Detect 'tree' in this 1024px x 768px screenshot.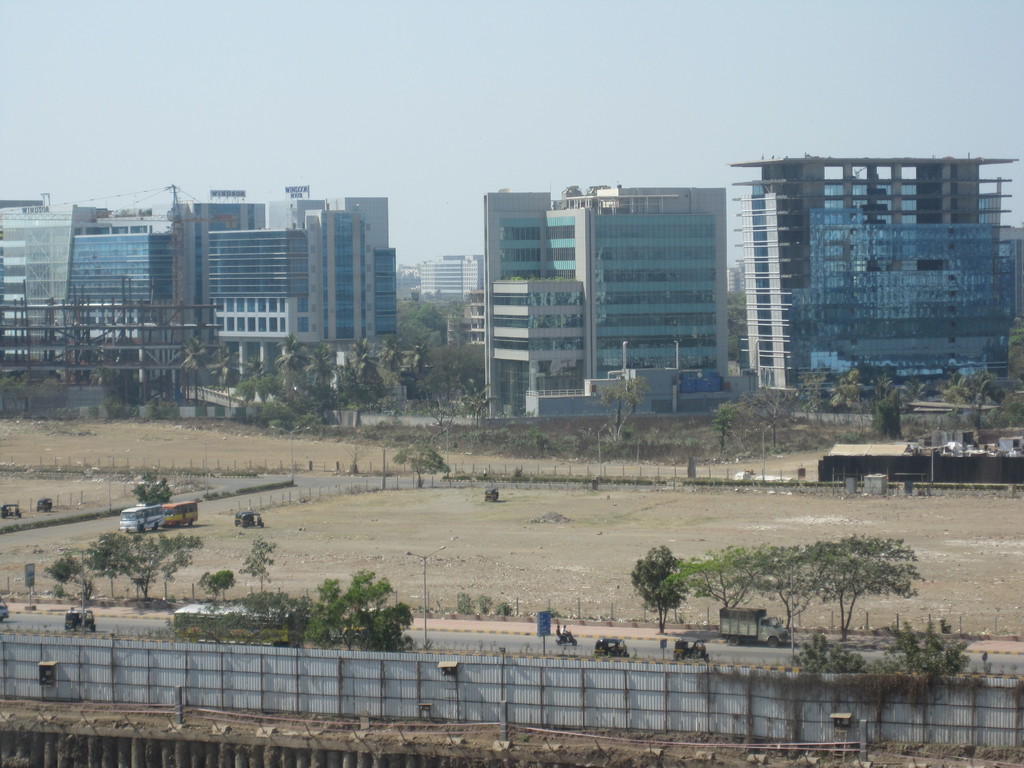
Detection: left=344, top=333, right=378, bottom=408.
